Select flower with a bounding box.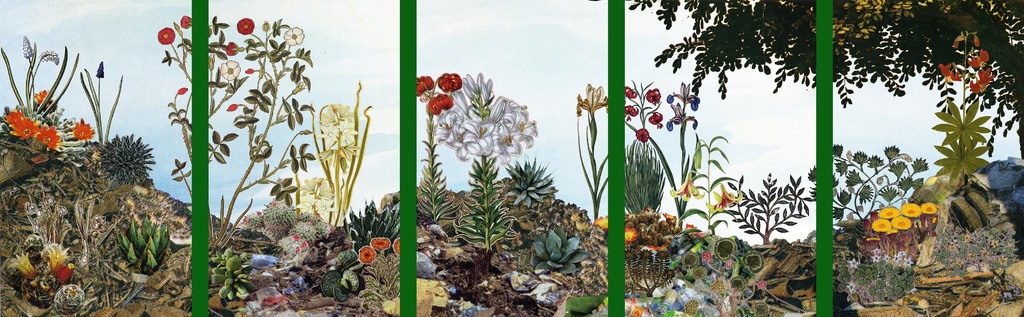
x1=225 y1=37 x2=241 y2=58.
